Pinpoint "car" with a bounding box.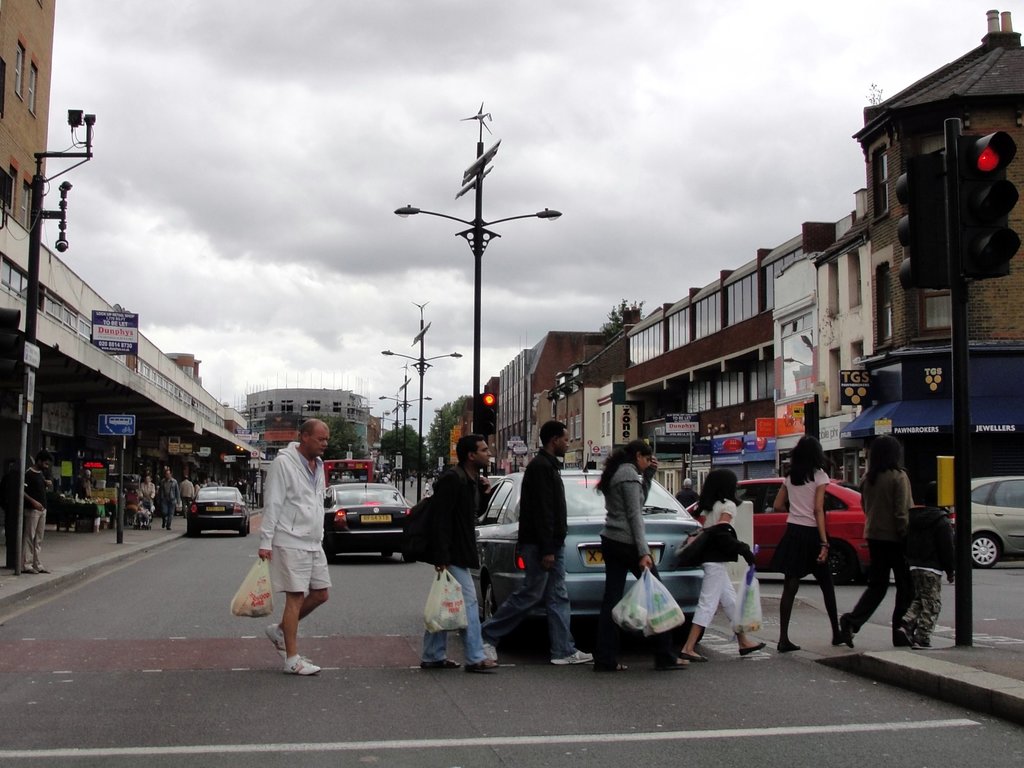
select_region(184, 487, 253, 539).
